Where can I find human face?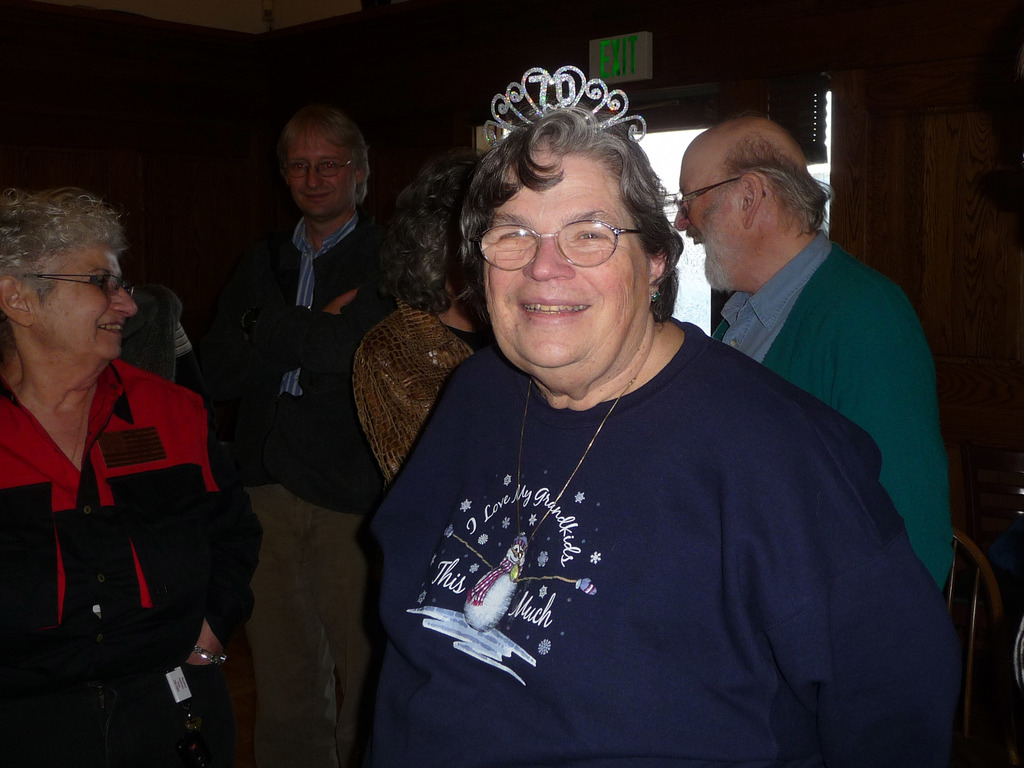
You can find it at pyautogui.locateOnScreen(465, 140, 652, 373).
